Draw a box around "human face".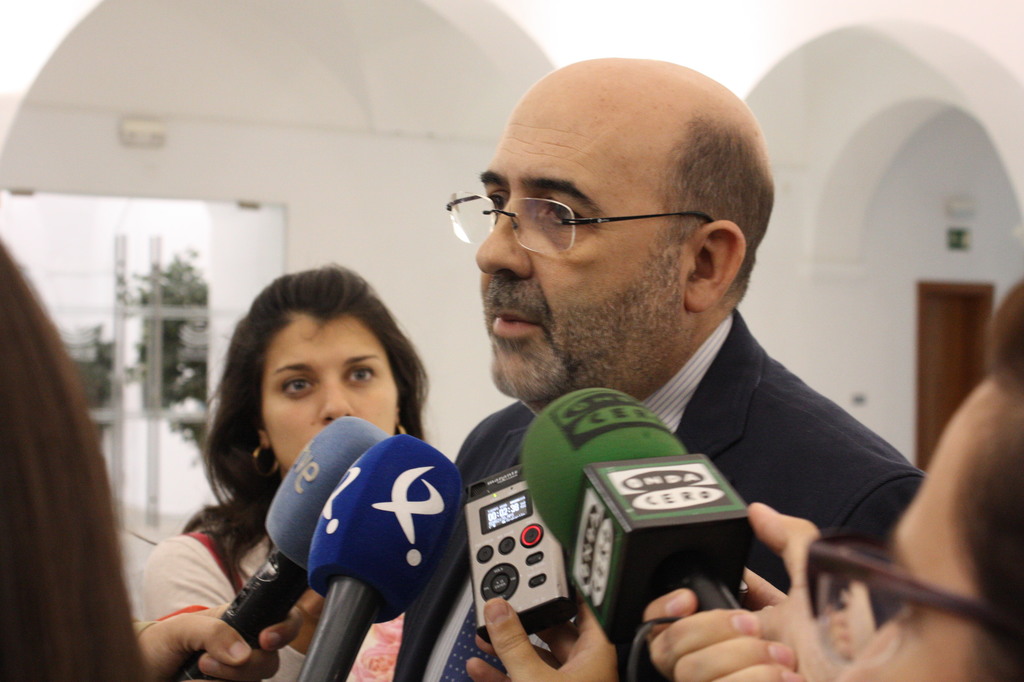
crop(478, 93, 681, 403).
